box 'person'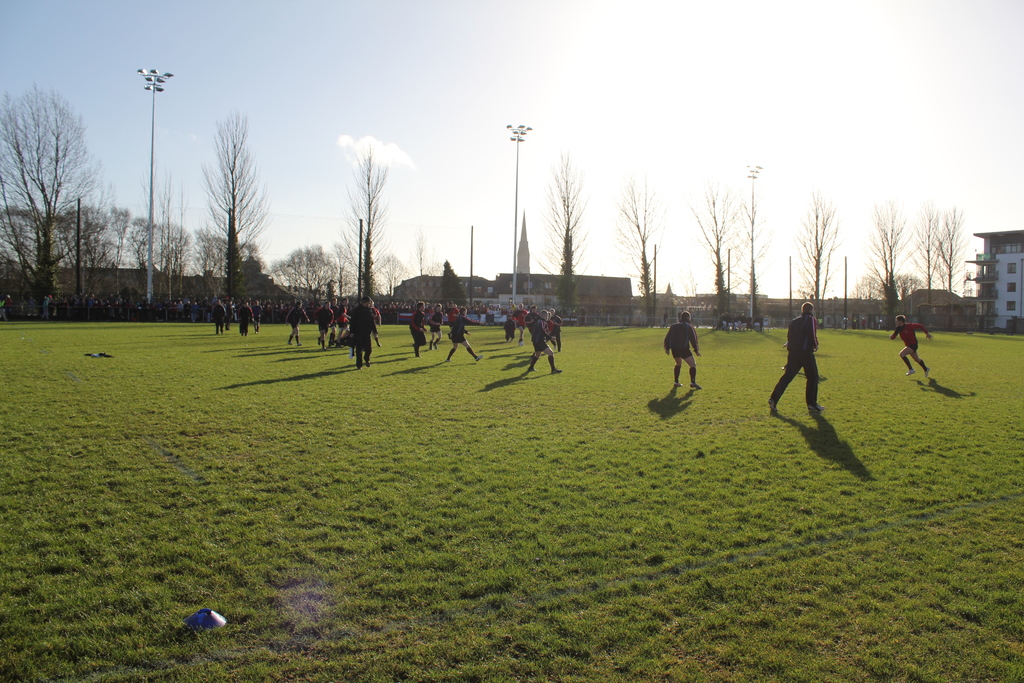
{"x1": 237, "y1": 298, "x2": 253, "y2": 336}
